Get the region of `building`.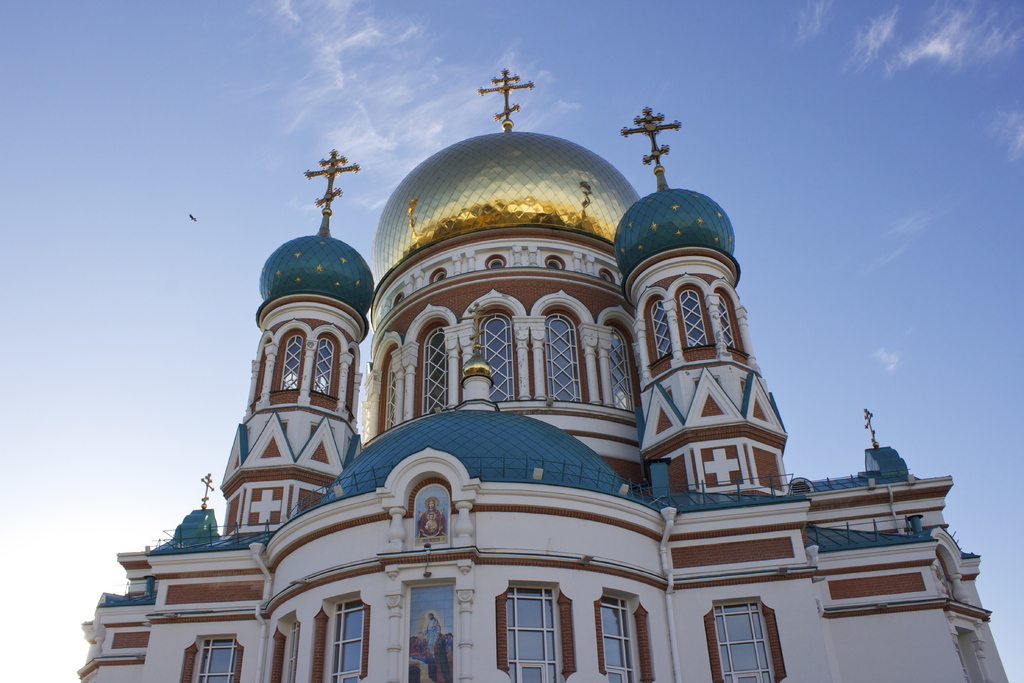
x1=74, y1=62, x2=1013, y2=682.
